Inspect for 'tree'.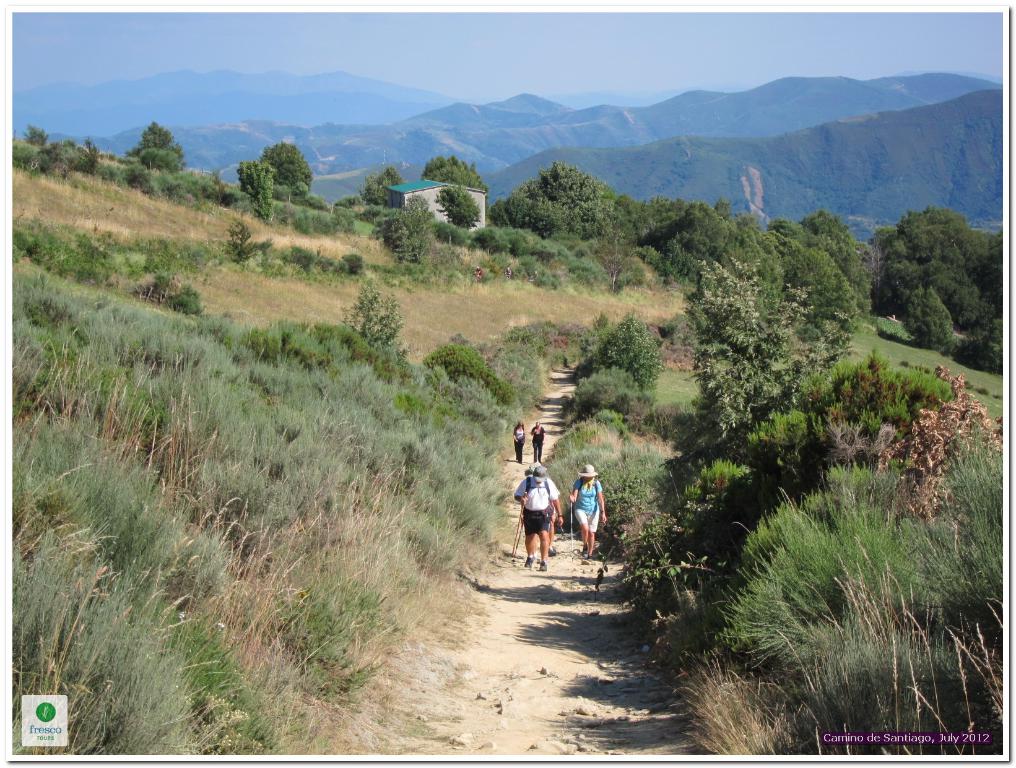
Inspection: select_region(505, 224, 540, 252).
